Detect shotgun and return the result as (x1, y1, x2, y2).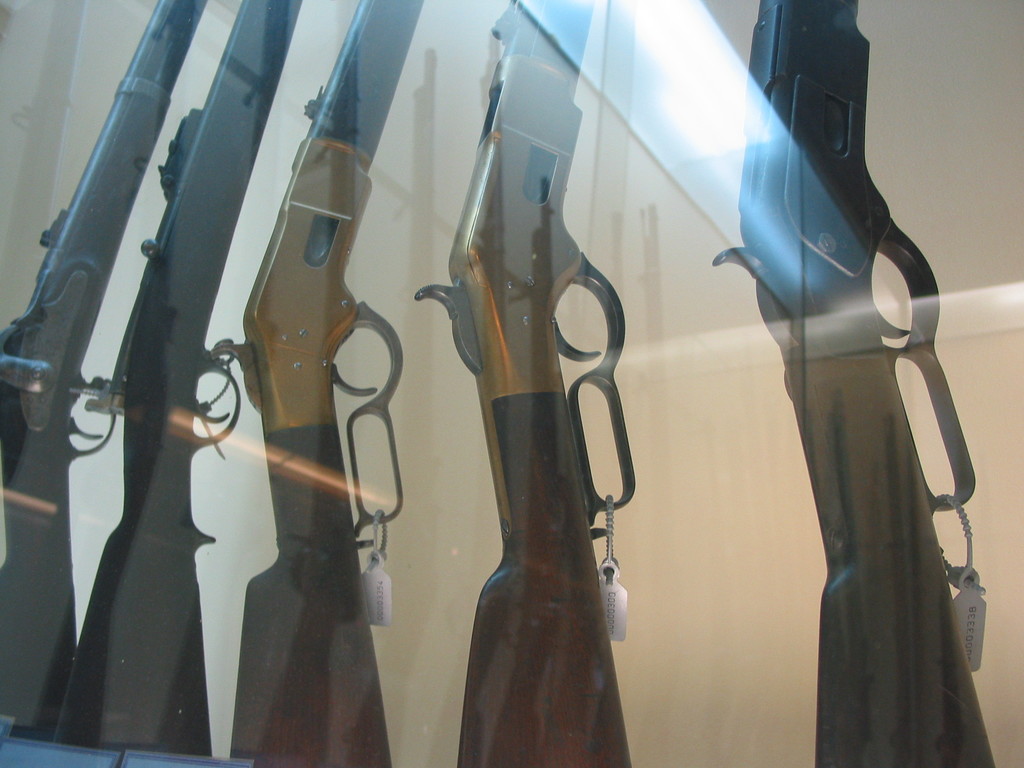
(705, 0, 998, 767).
